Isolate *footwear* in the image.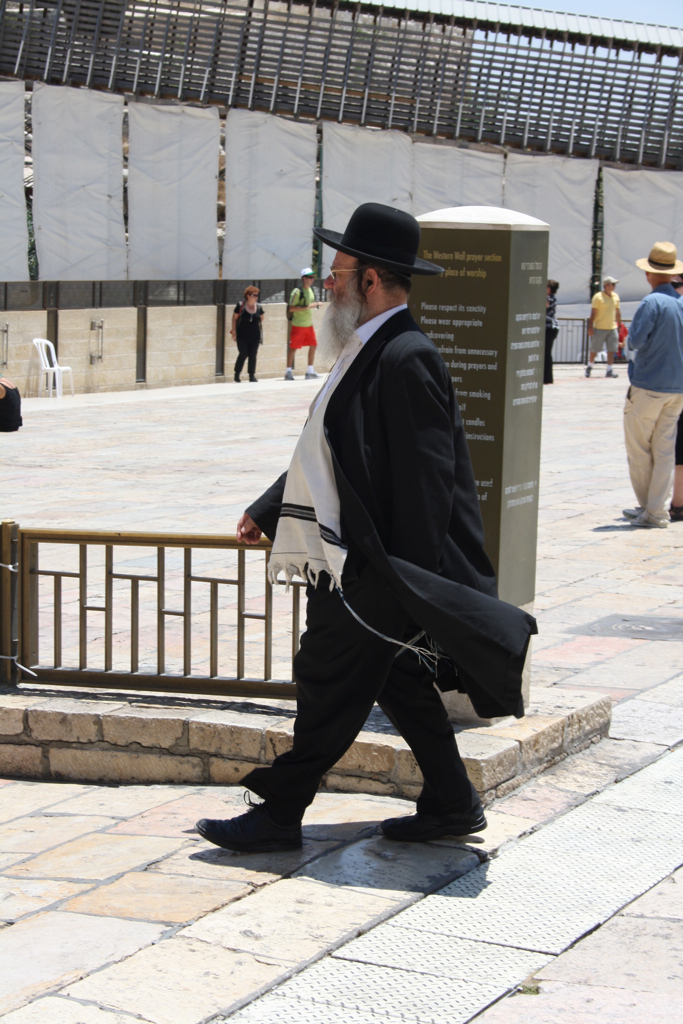
Isolated region: (302, 367, 320, 379).
